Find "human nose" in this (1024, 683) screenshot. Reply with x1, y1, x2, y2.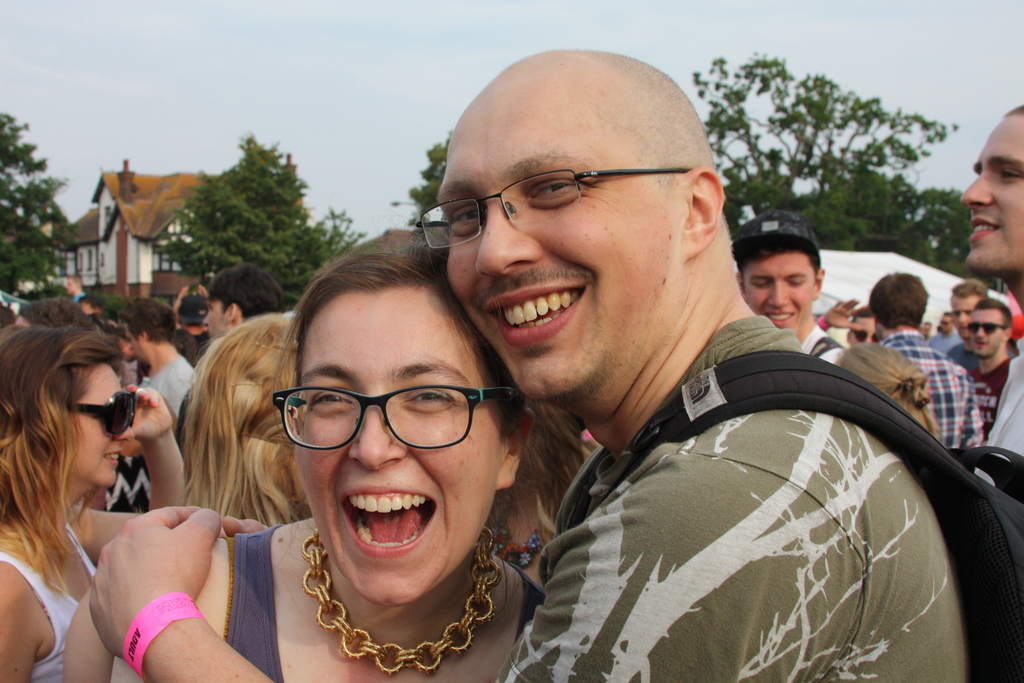
346, 393, 413, 473.
